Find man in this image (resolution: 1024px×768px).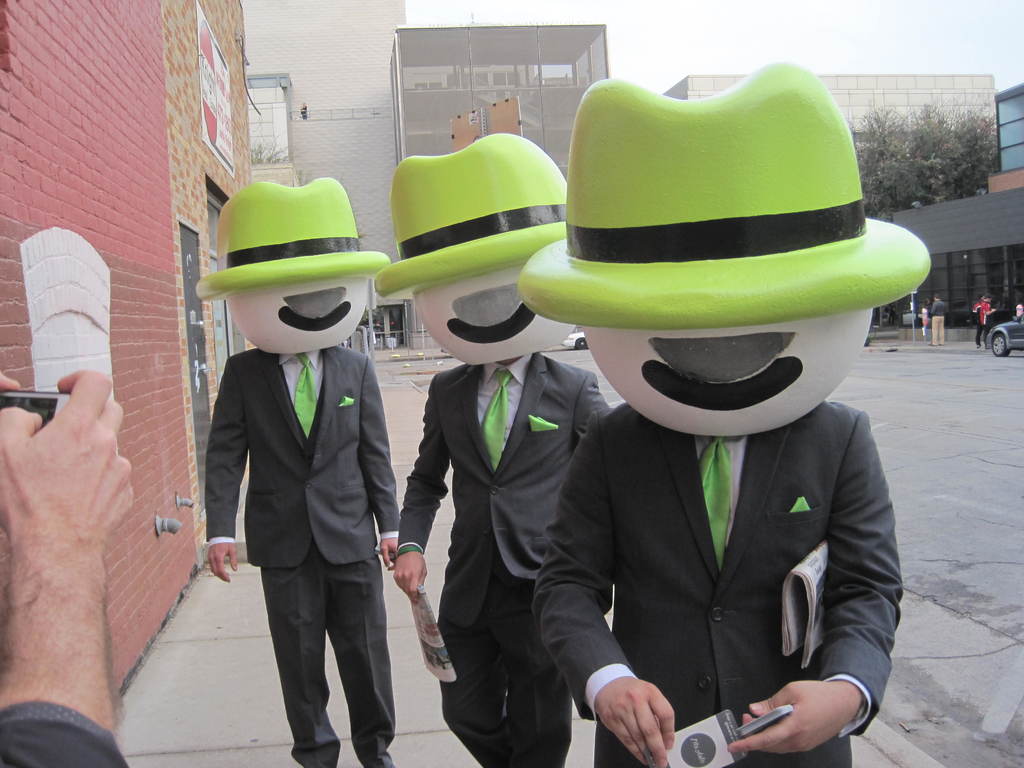
<bbox>196, 204, 414, 759</bbox>.
